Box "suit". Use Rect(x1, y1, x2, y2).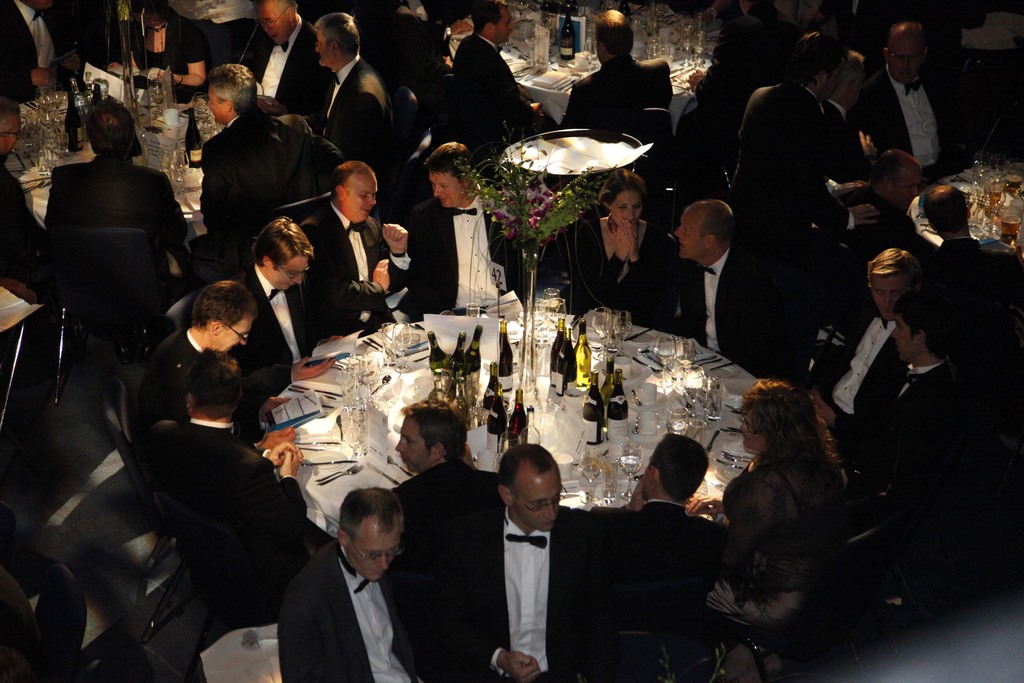
Rect(927, 241, 1023, 345).
